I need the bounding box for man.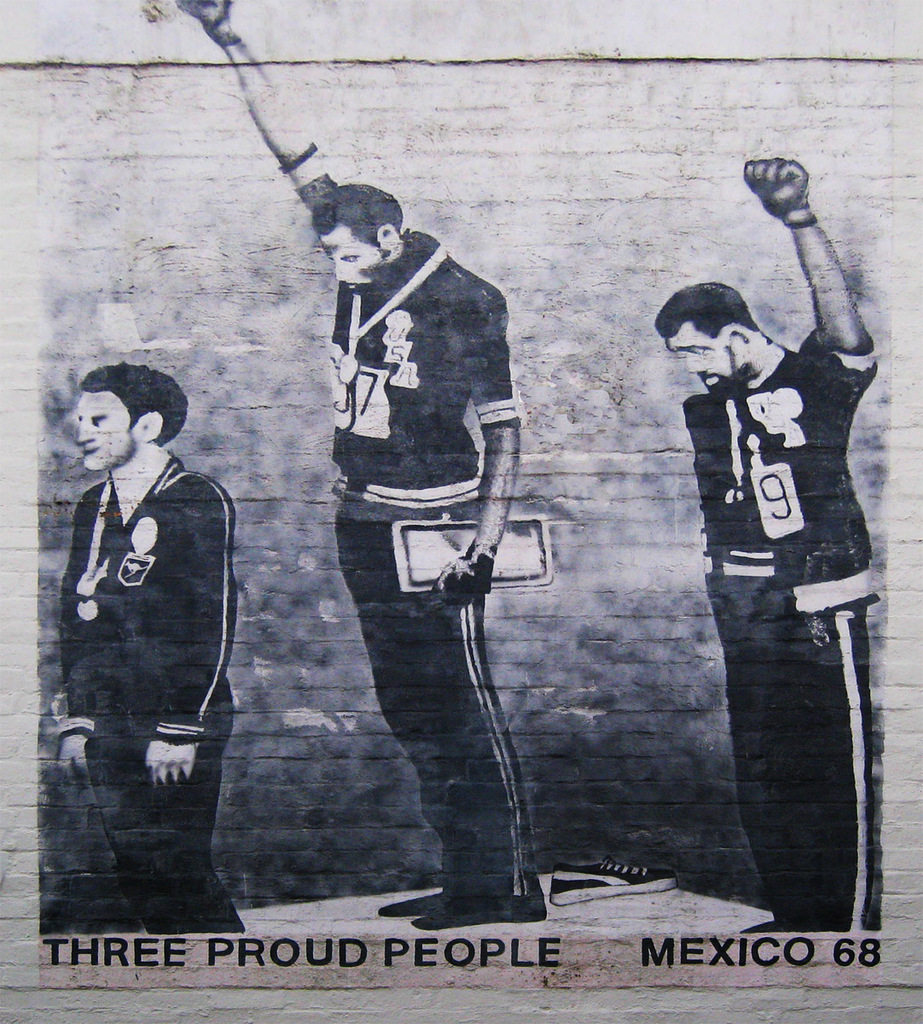
Here it is: {"left": 171, "top": 0, "right": 545, "bottom": 935}.
